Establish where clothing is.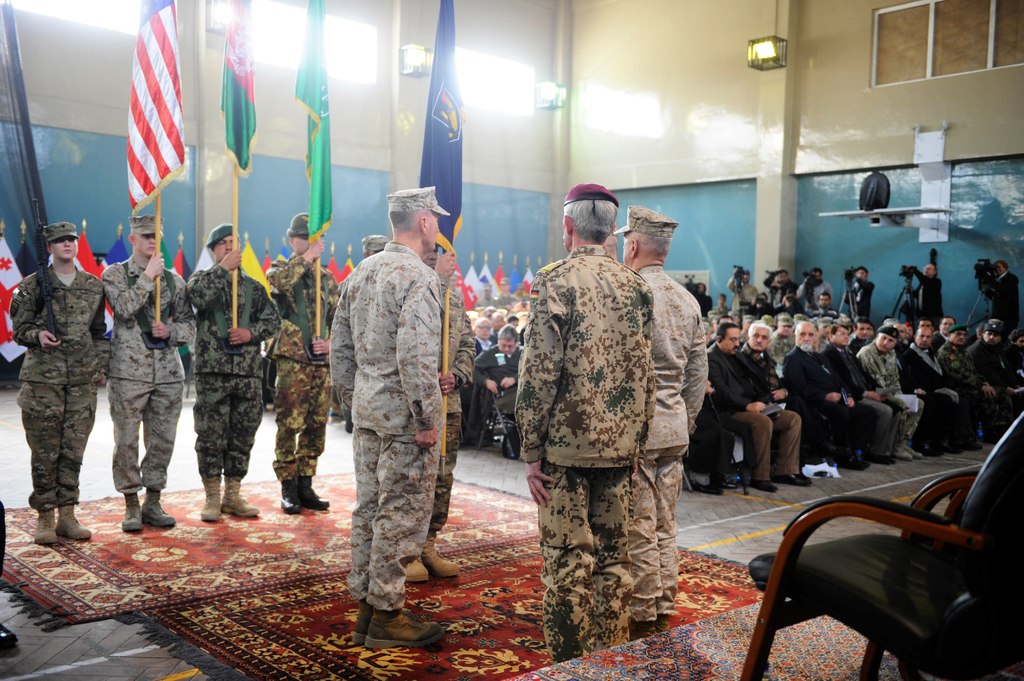
Established at BBox(982, 273, 1020, 342).
